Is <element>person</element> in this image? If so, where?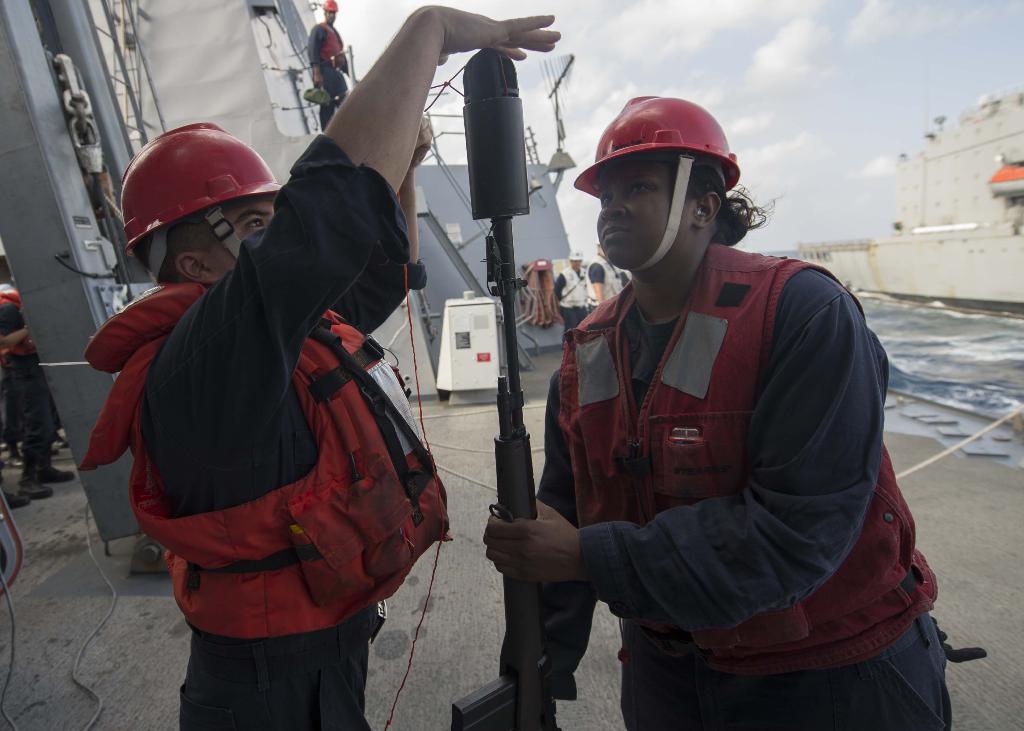
Yes, at Rect(0, 284, 66, 504).
